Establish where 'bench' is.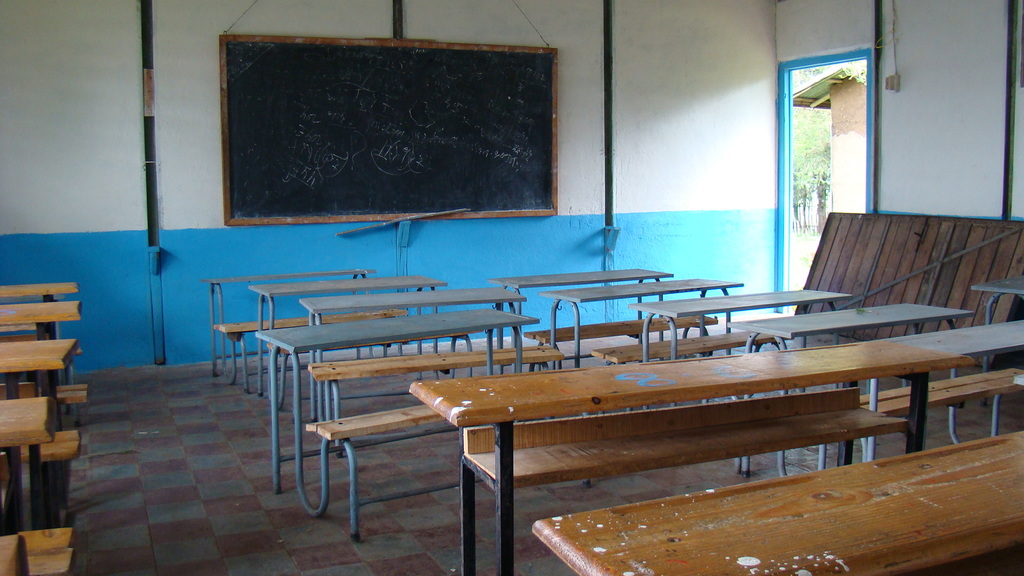
Established at <region>724, 303, 1023, 468</region>.
